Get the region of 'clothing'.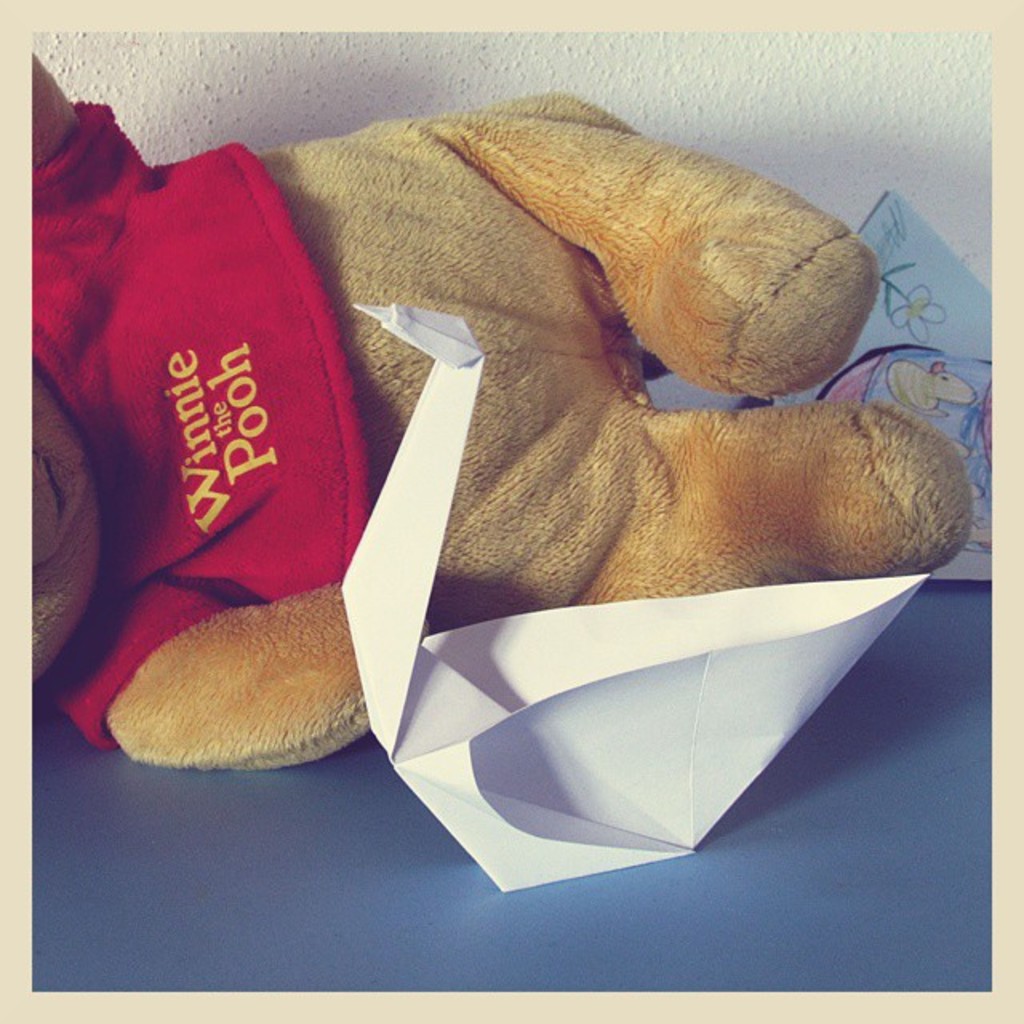
bbox=(22, 99, 358, 744).
